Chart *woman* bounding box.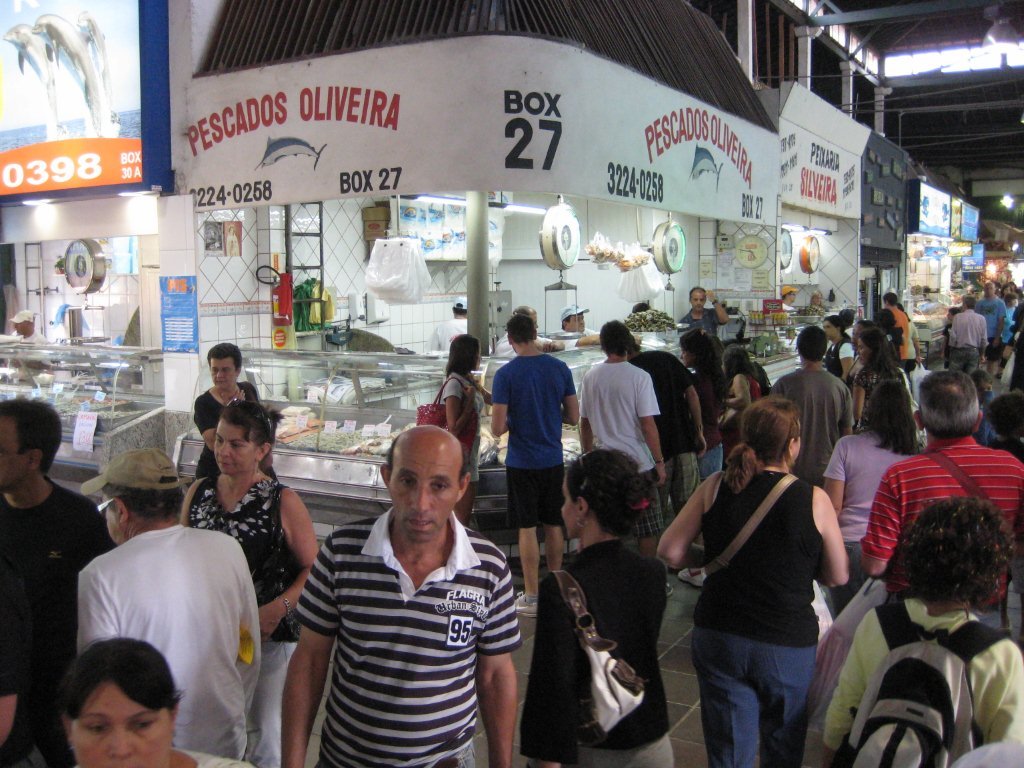
Charted: <bbox>676, 332, 728, 583</bbox>.
